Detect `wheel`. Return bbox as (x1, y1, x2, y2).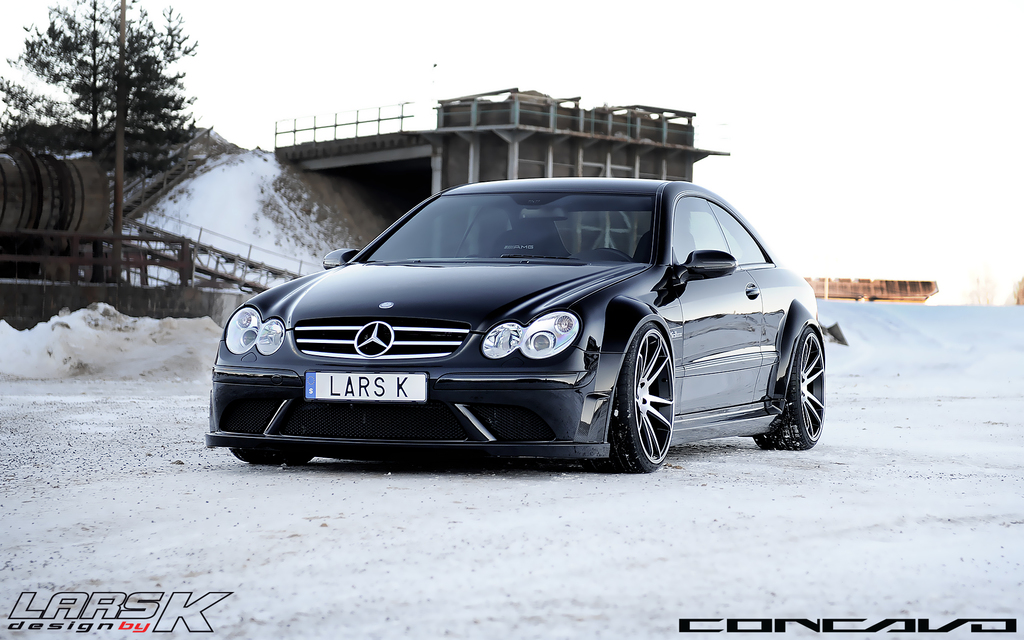
(233, 440, 308, 468).
